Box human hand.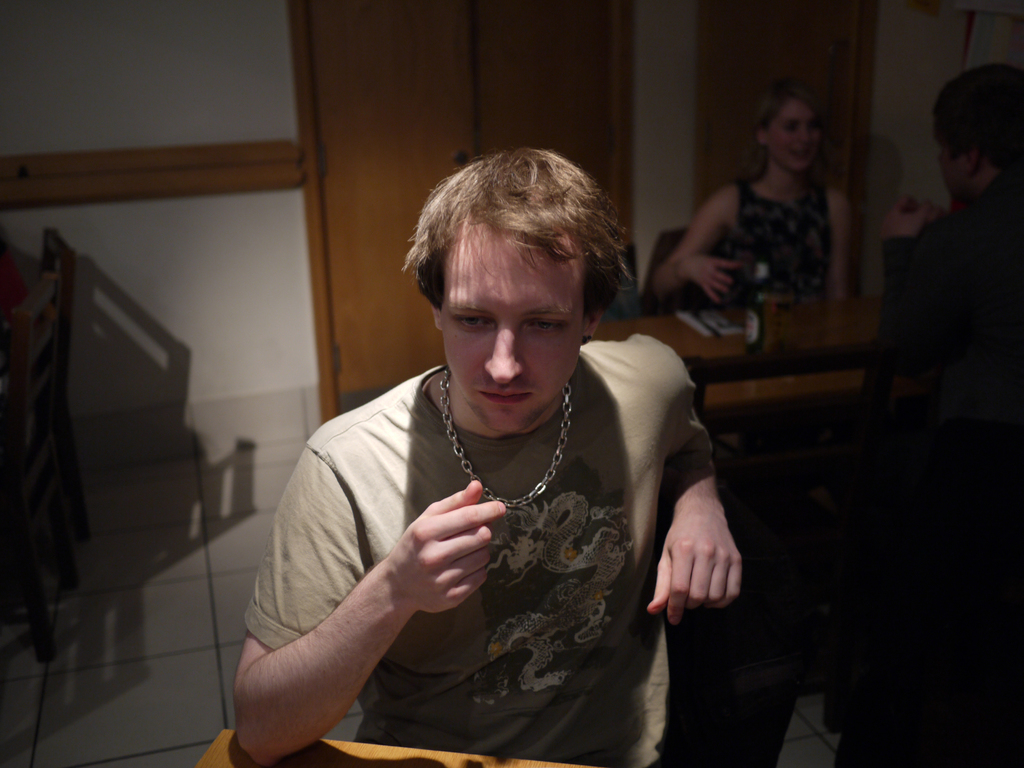
rect(650, 186, 742, 307).
